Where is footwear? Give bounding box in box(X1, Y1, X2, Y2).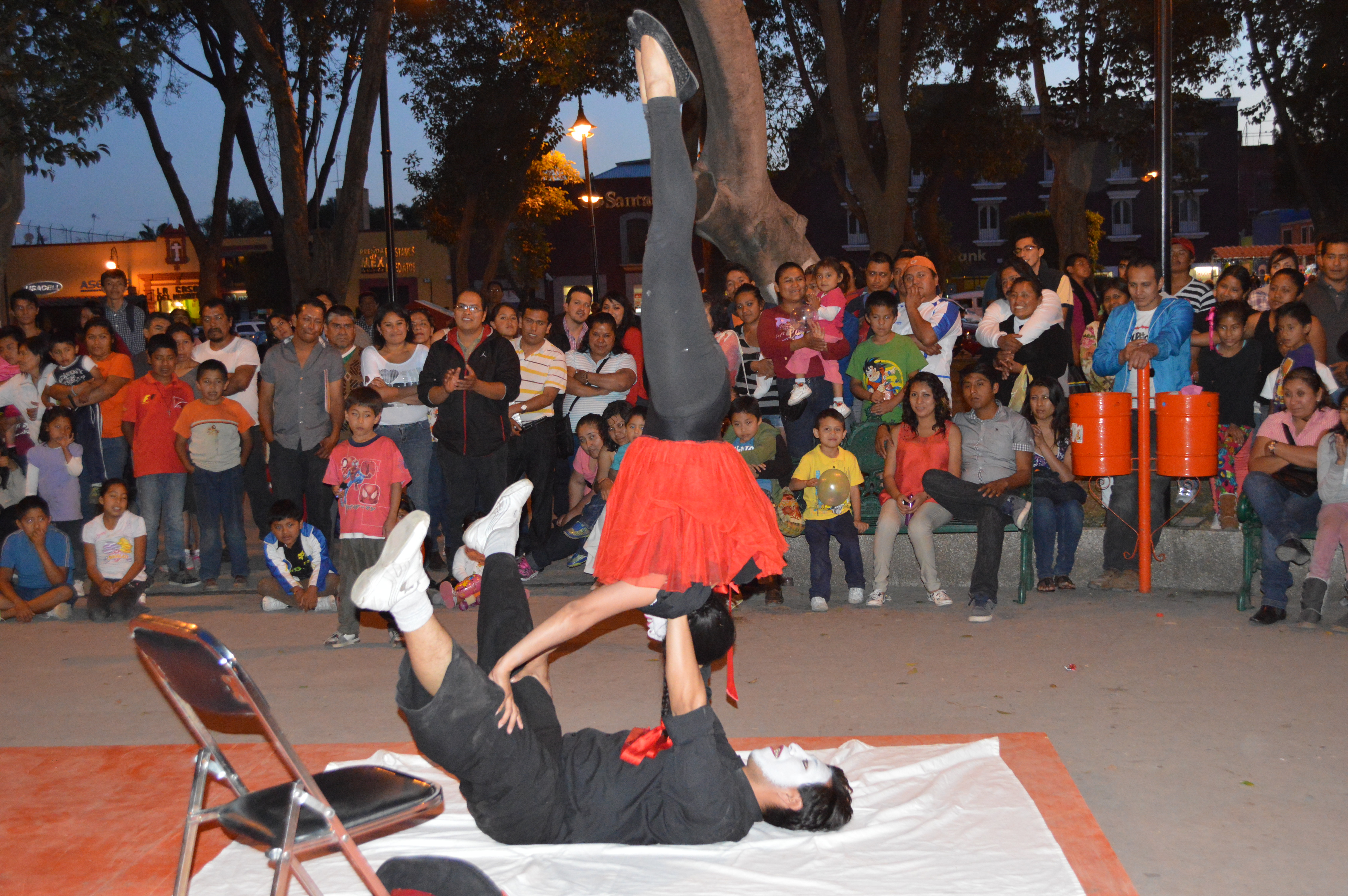
box(289, 179, 296, 185).
